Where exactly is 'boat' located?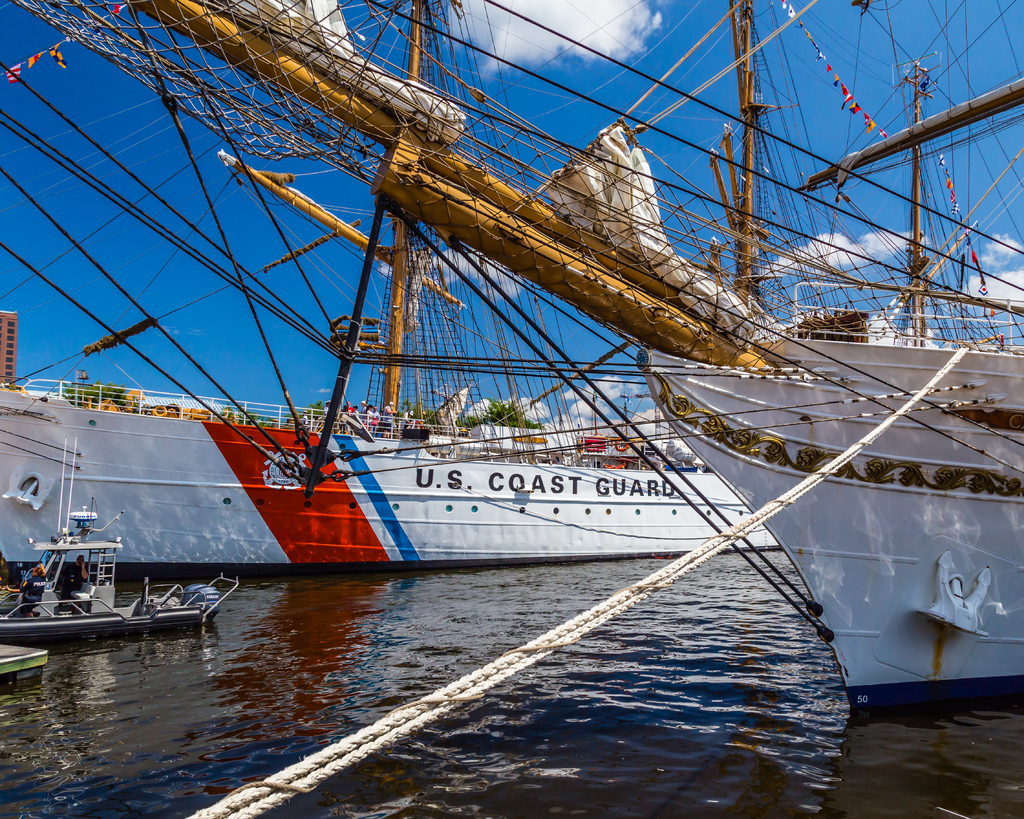
Its bounding box is x1=0 y1=432 x2=238 y2=633.
